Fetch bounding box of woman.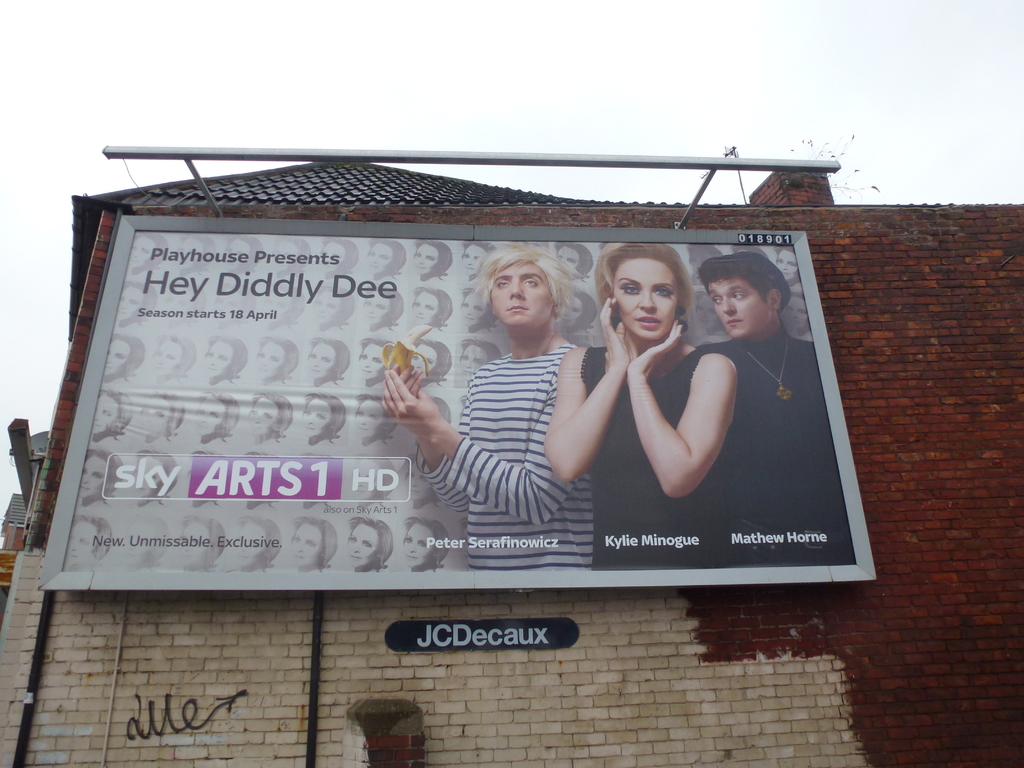
Bbox: bbox=[303, 334, 349, 387].
